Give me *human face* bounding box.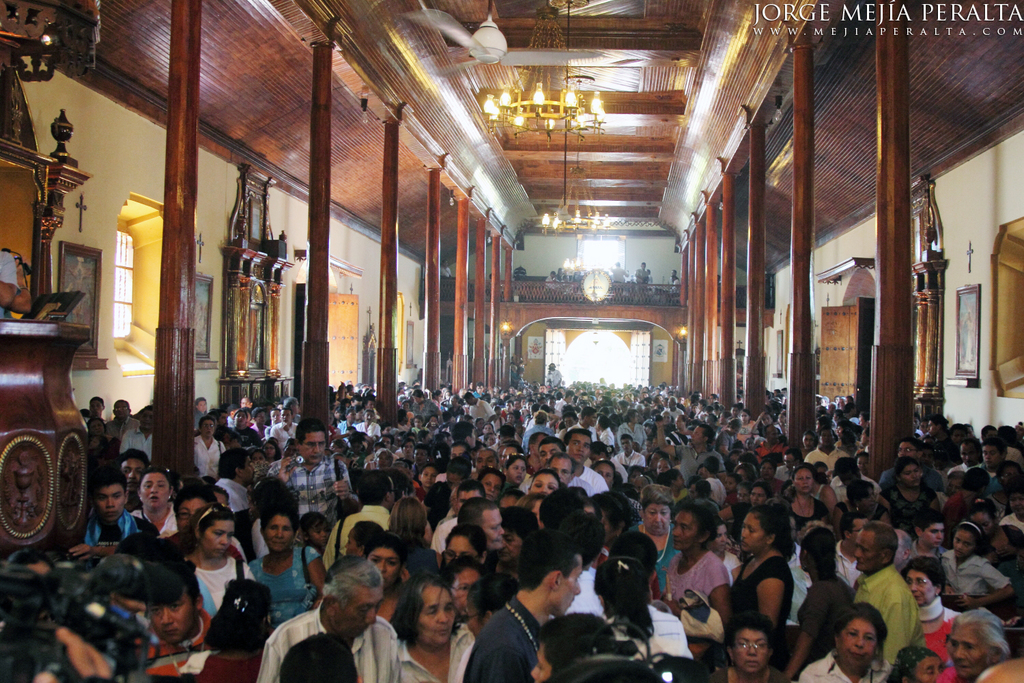
(x1=900, y1=464, x2=922, y2=486).
